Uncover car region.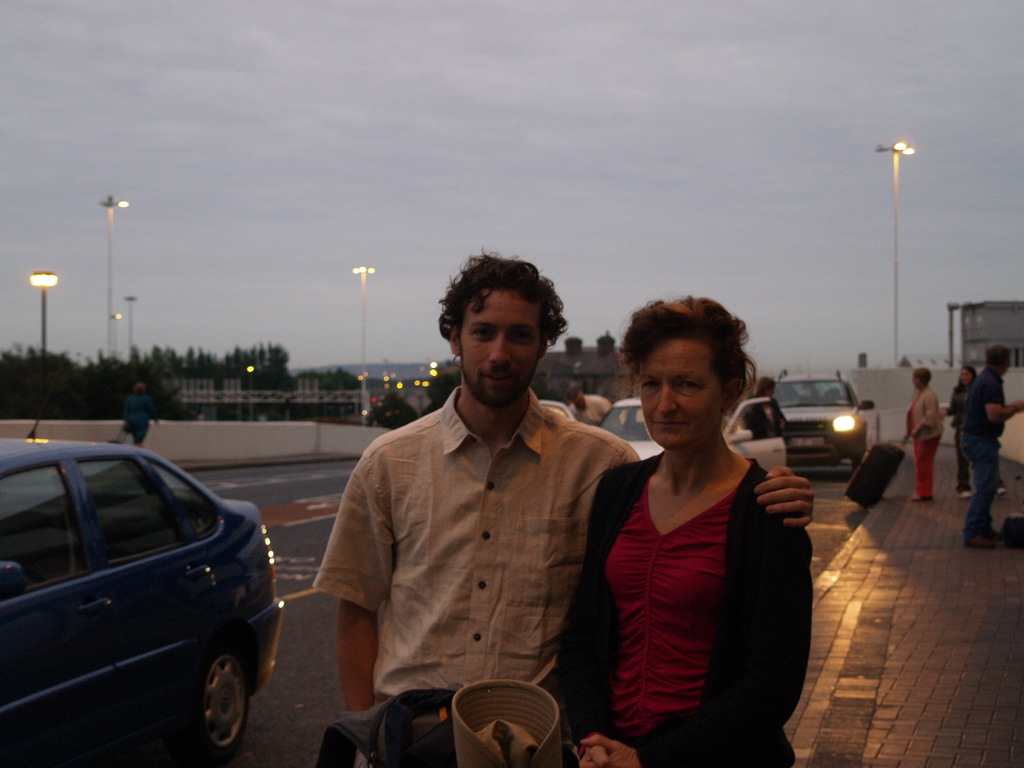
Uncovered: l=541, t=396, r=788, b=465.
